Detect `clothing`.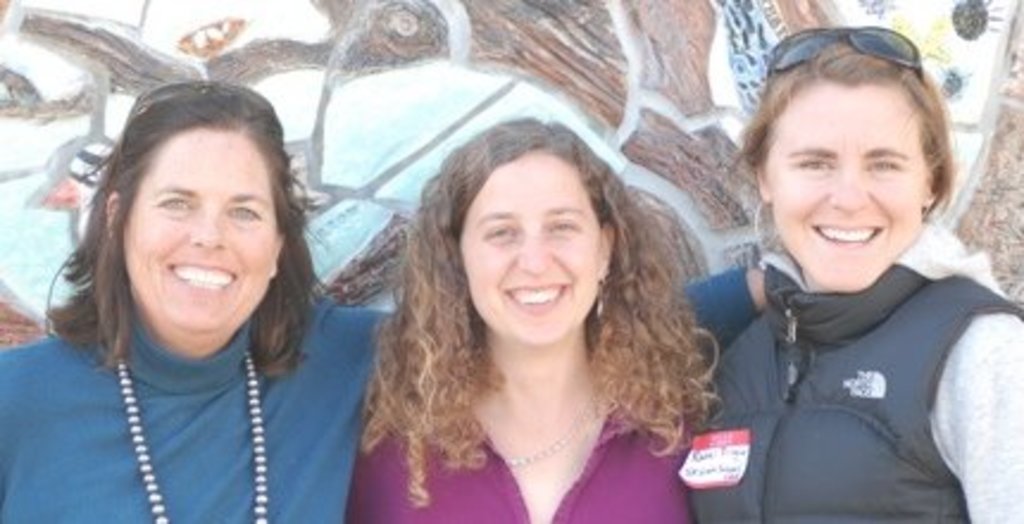
Detected at box(679, 169, 1022, 519).
